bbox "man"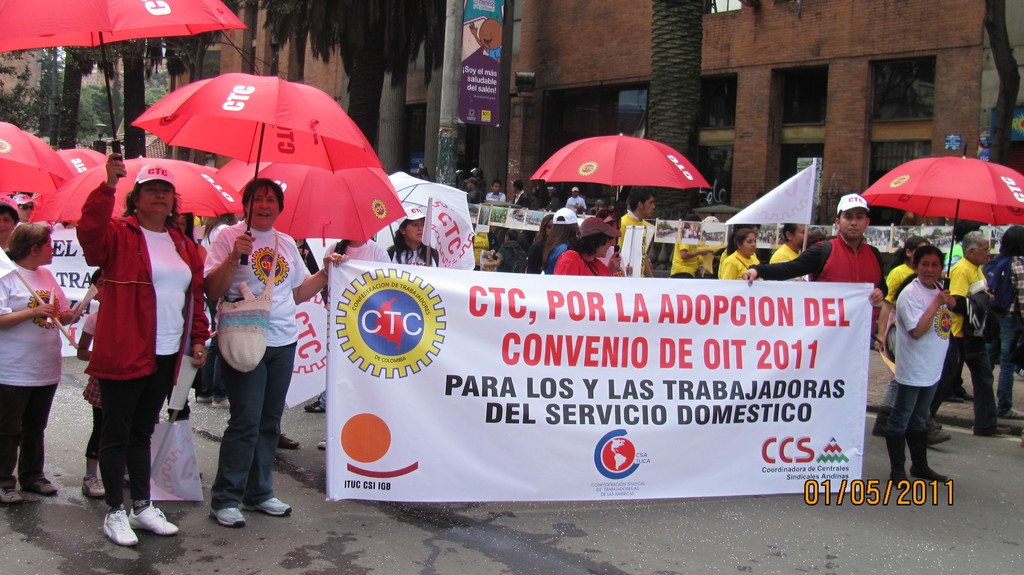
<box>738,186,888,355</box>
